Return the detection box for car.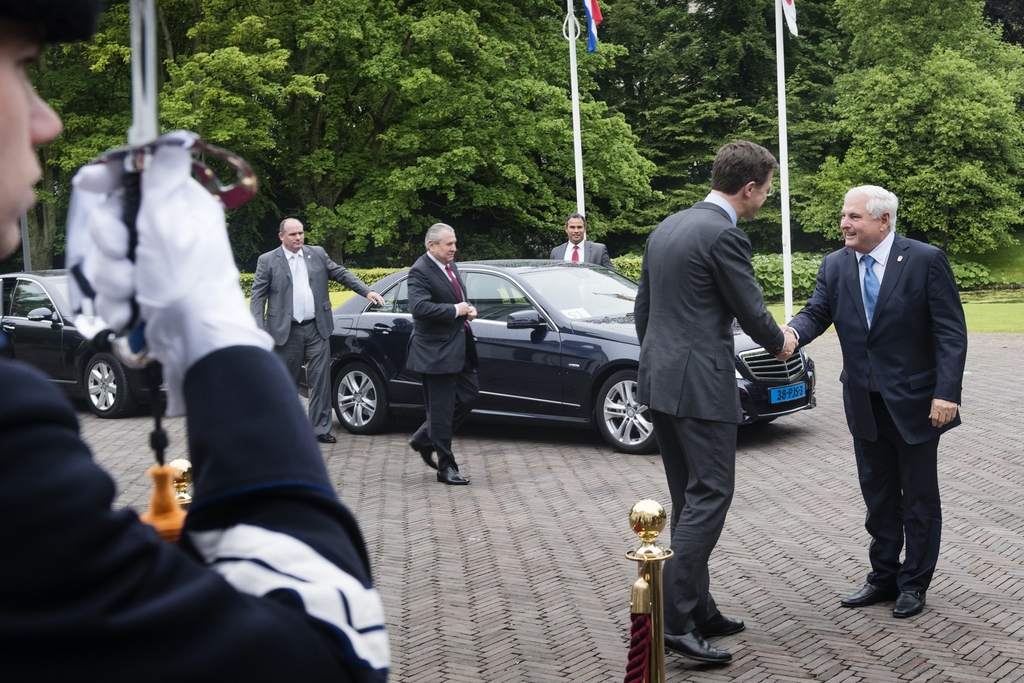
BBox(0, 257, 136, 422).
